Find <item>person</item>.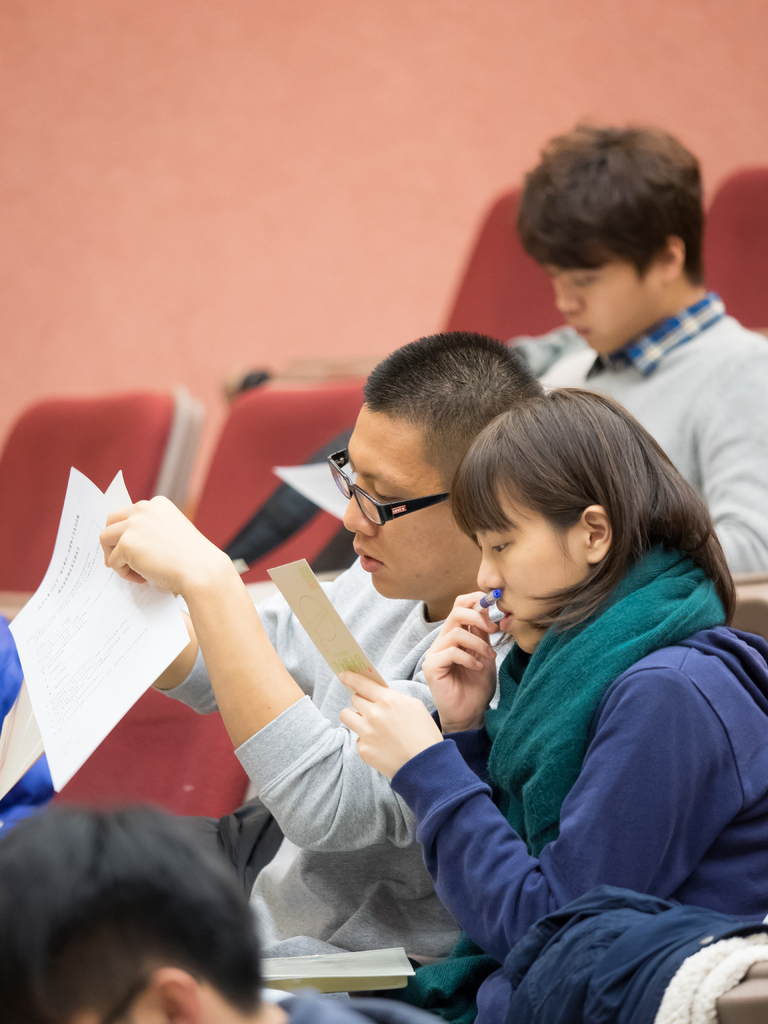
locate(92, 319, 564, 952).
